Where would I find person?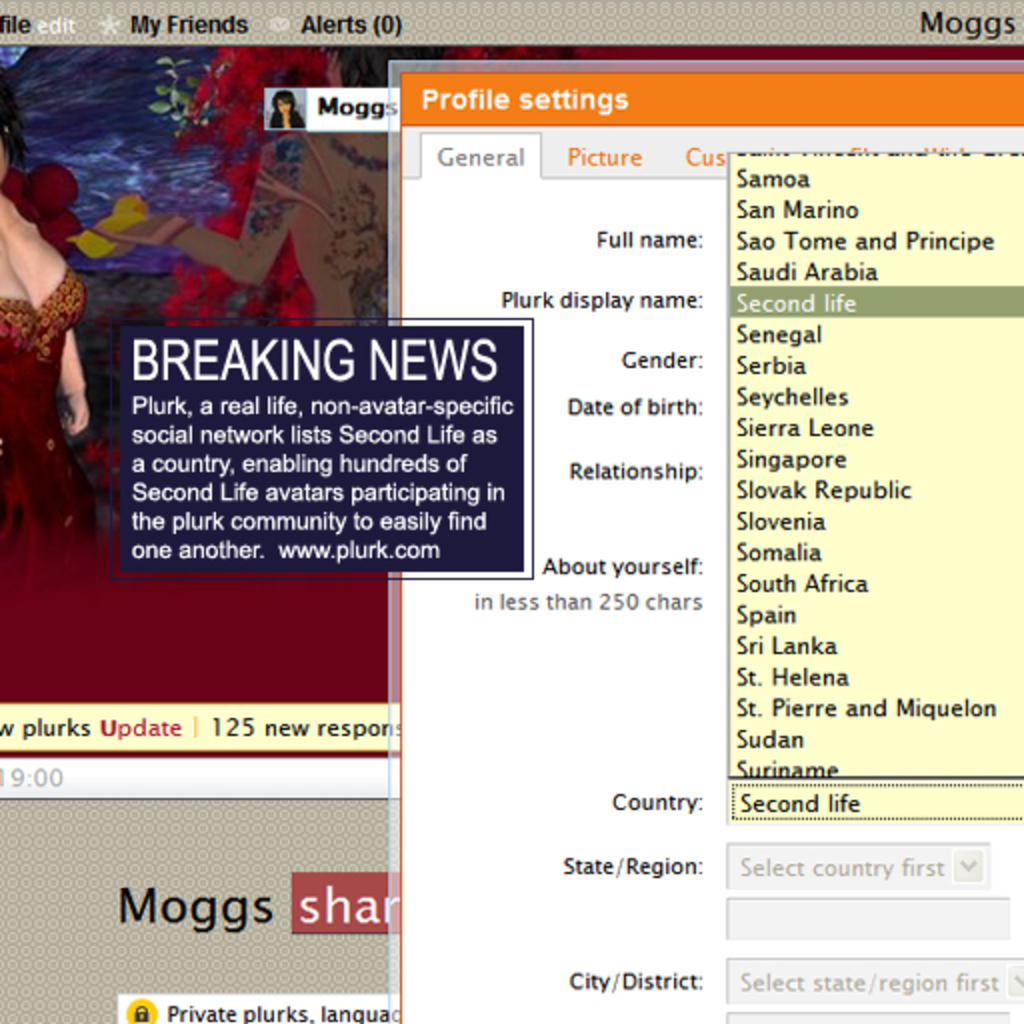
At box=[268, 94, 302, 130].
